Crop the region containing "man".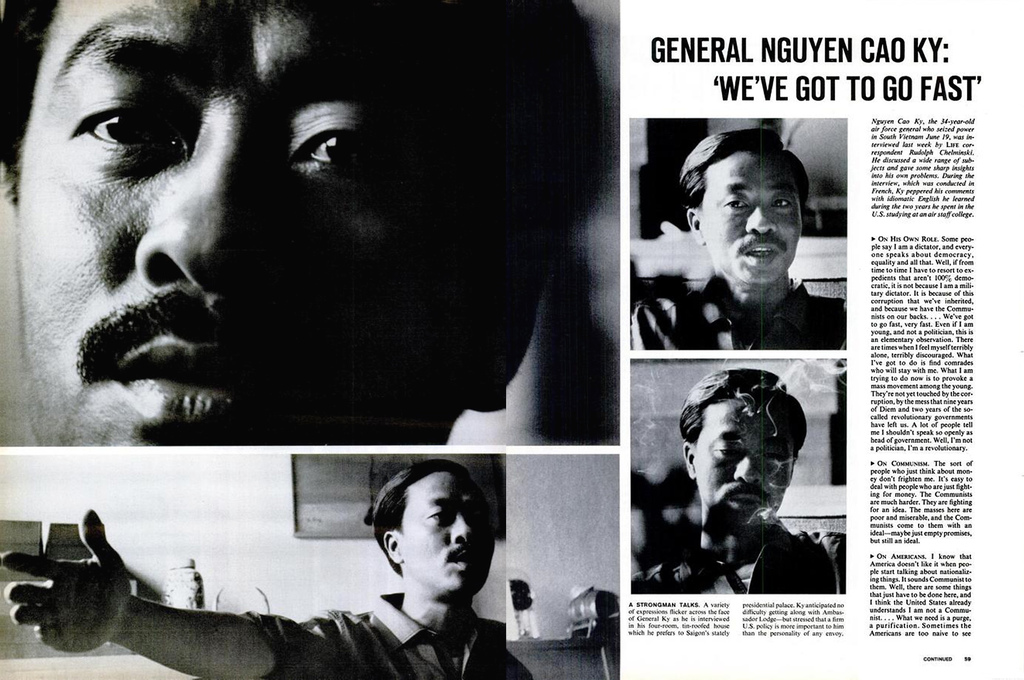
Crop region: box(0, 0, 611, 446).
